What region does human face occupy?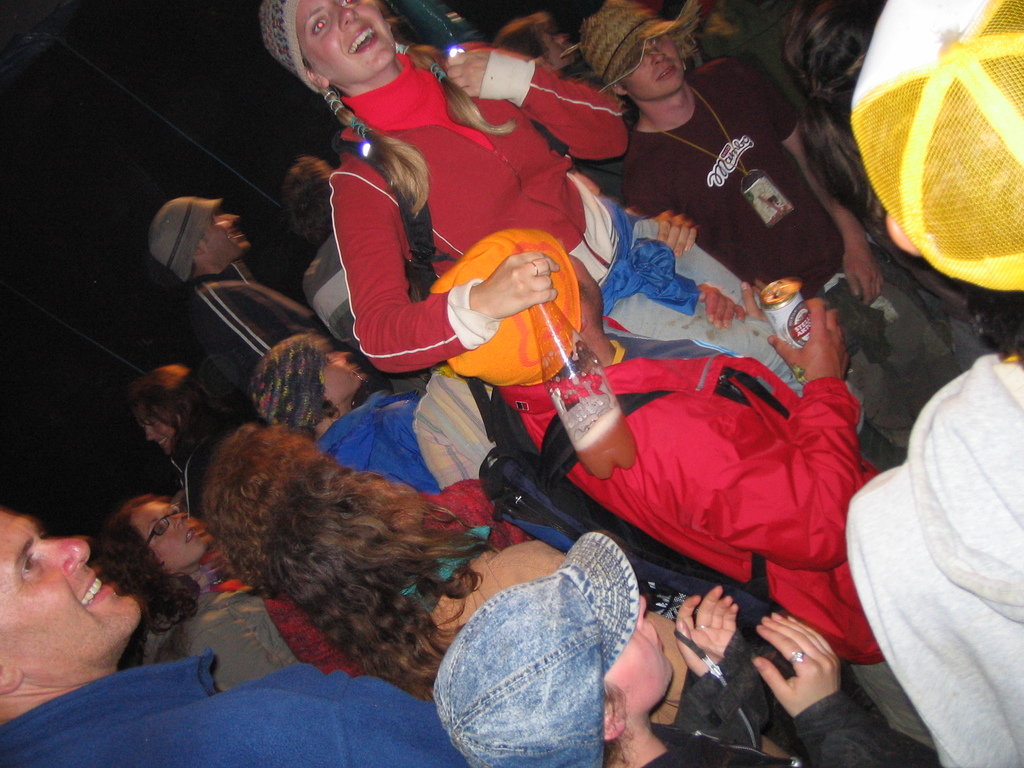
[318,346,366,414].
